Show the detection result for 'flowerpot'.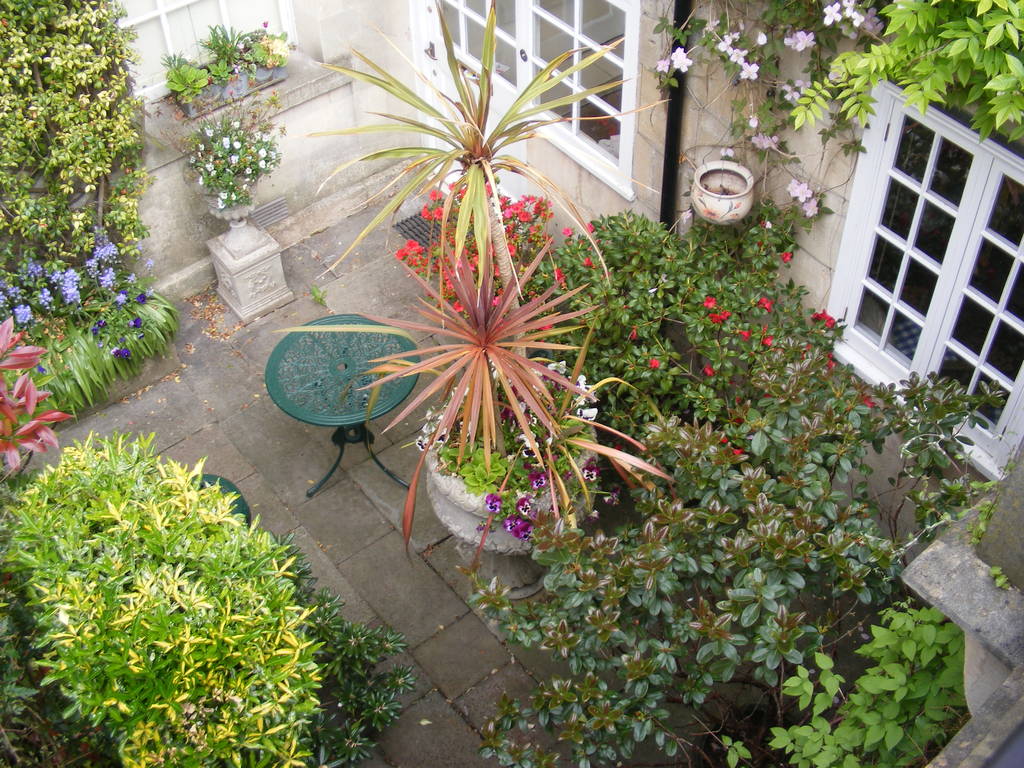
BBox(171, 44, 282, 120).
